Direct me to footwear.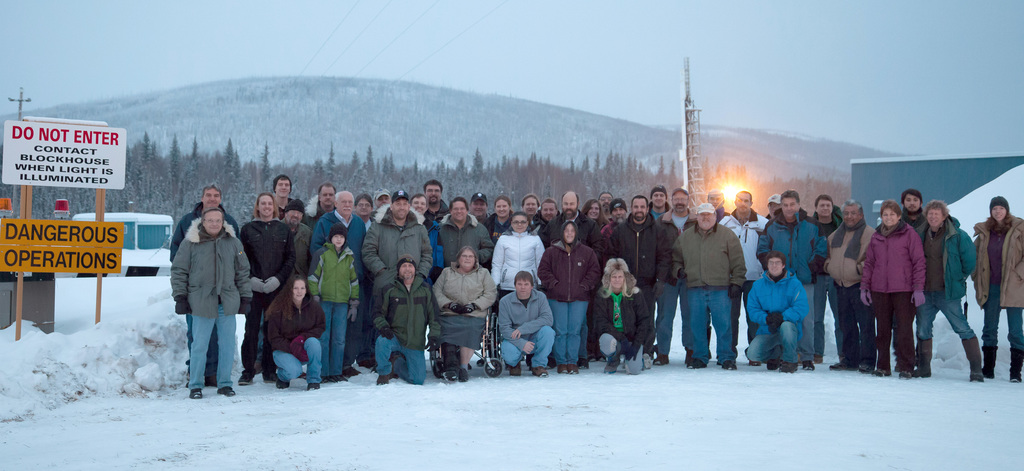
Direction: pyautogui.locateOnScreen(563, 363, 578, 371).
